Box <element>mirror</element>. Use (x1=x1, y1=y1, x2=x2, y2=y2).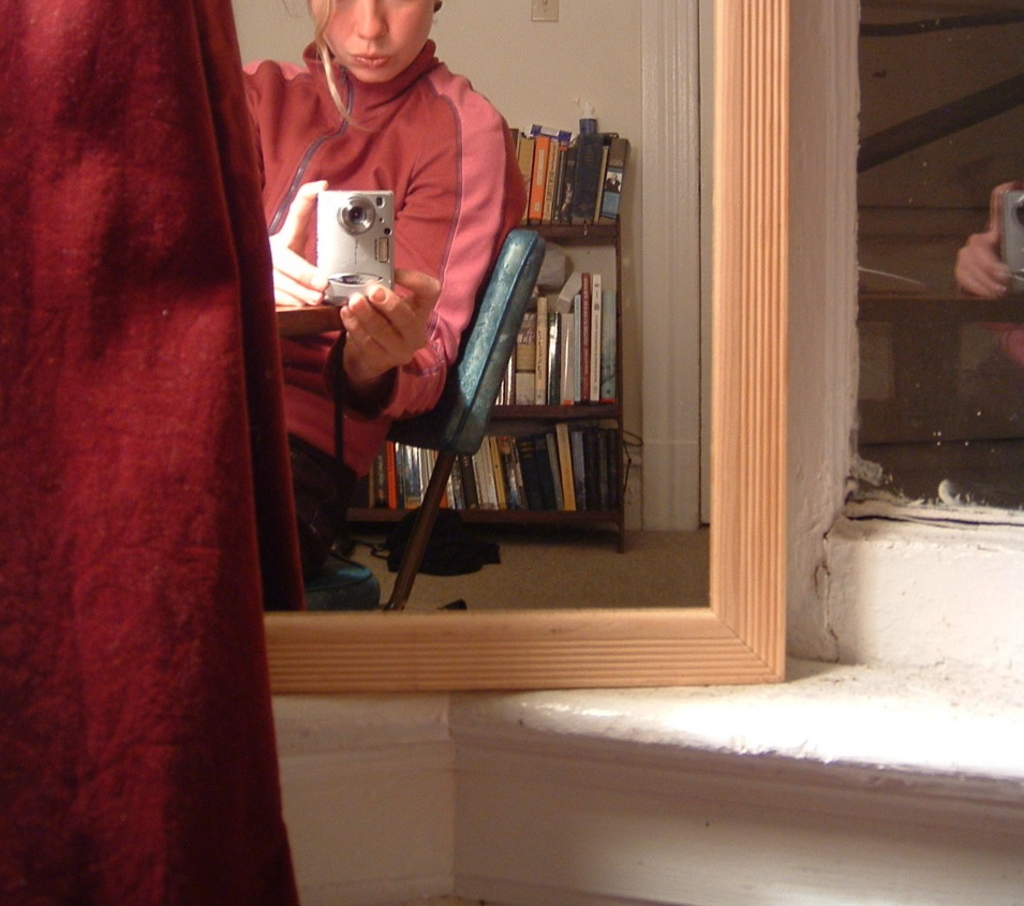
(x1=855, y1=0, x2=1023, y2=509).
